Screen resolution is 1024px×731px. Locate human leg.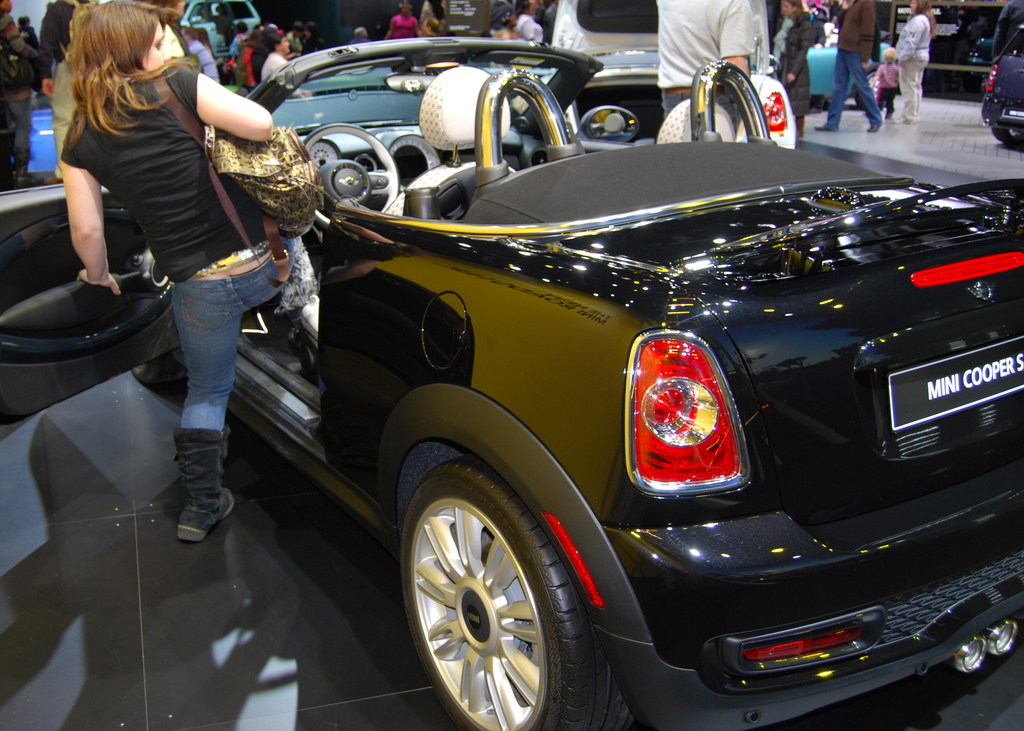
x1=17, y1=97, x2=38, y2=184.
